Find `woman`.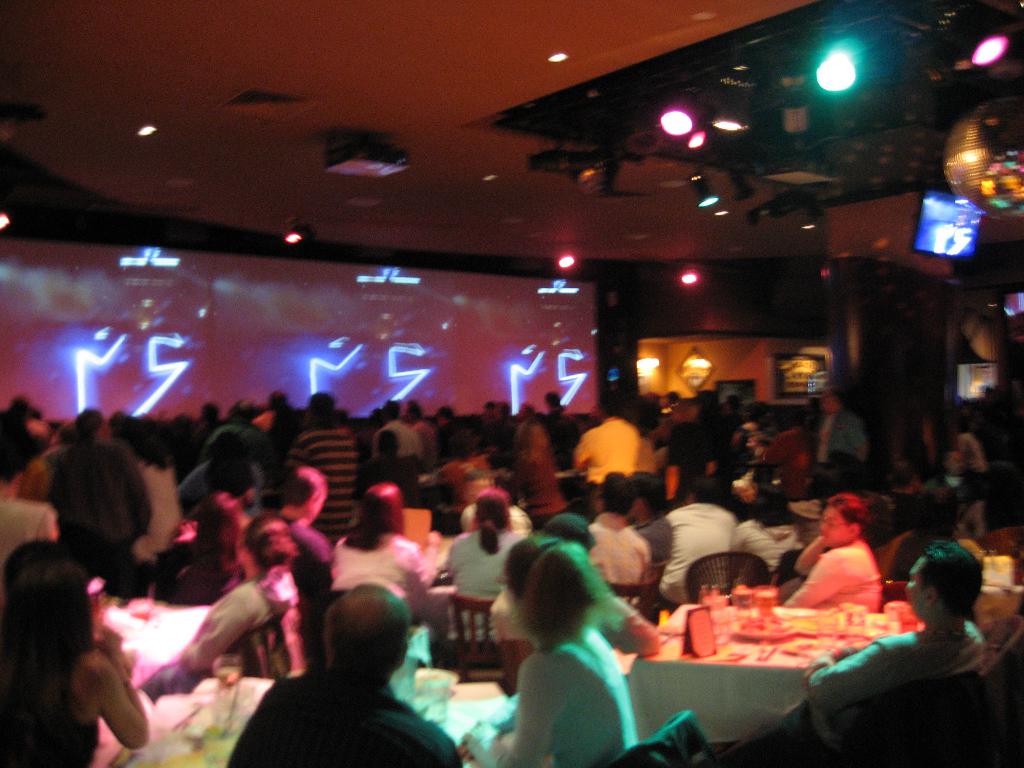
detection(459, 532, 640, 767).
